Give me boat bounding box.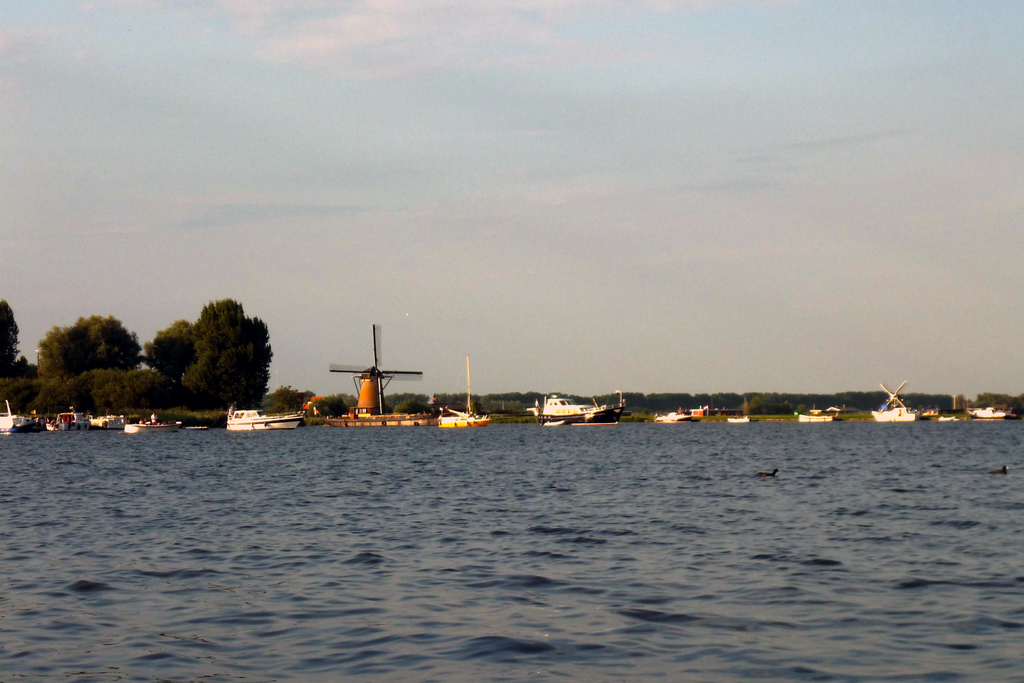
92 413 129 432.
